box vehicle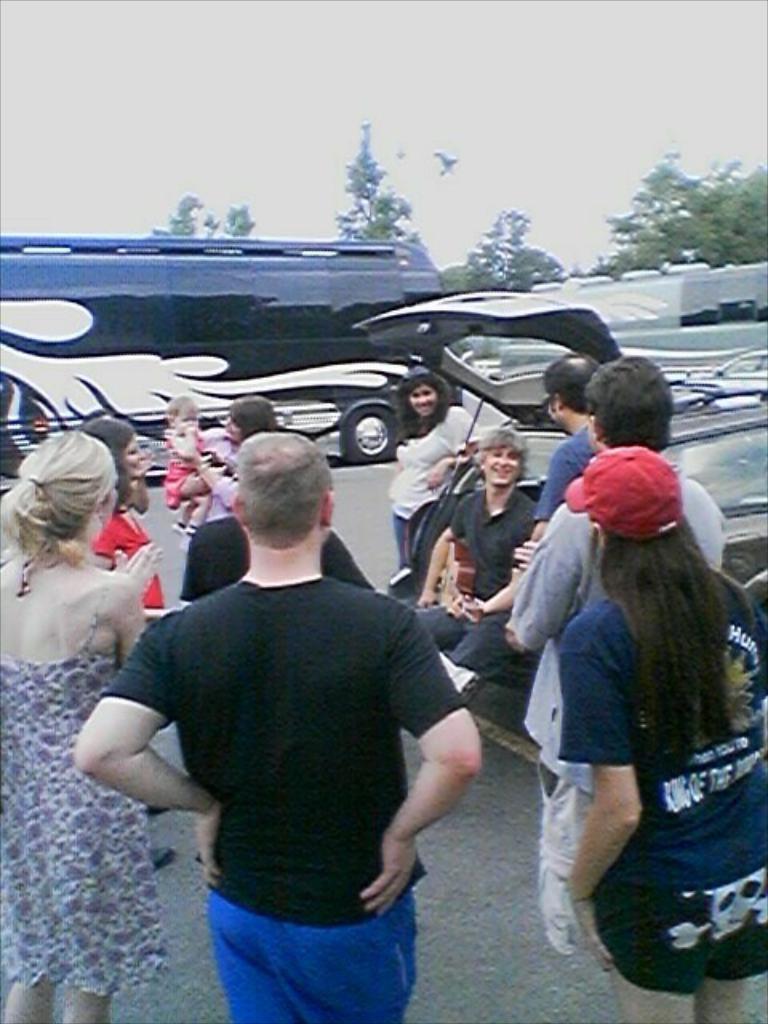
[2, 187, 579, 378]
